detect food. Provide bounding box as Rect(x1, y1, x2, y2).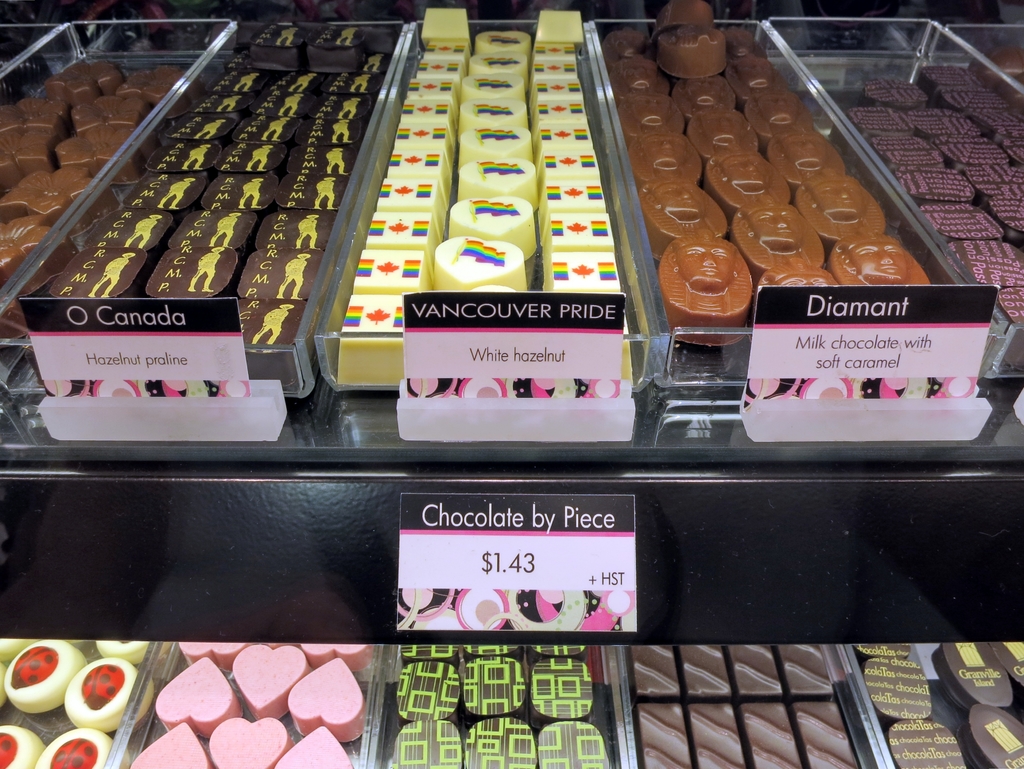
Rect(972, 45, 1023, 89).
